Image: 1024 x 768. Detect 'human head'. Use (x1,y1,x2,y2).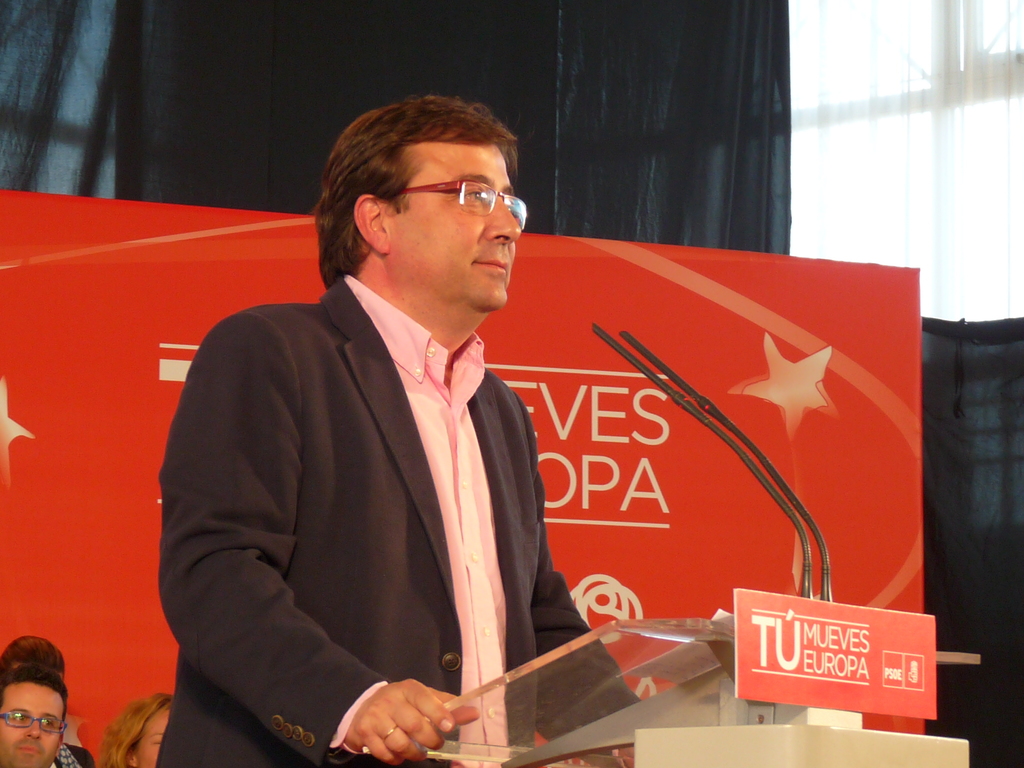
(0,664,71,767).
